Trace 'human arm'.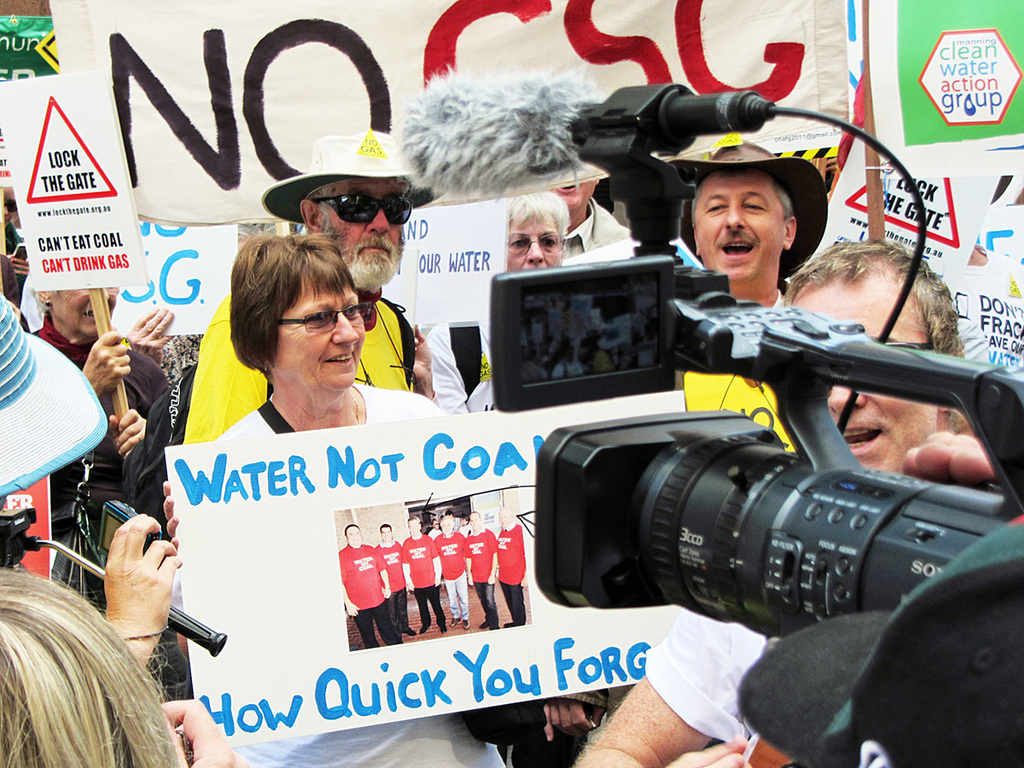
Traced to (x1=403, y1=543, x2=412, y2=590).
